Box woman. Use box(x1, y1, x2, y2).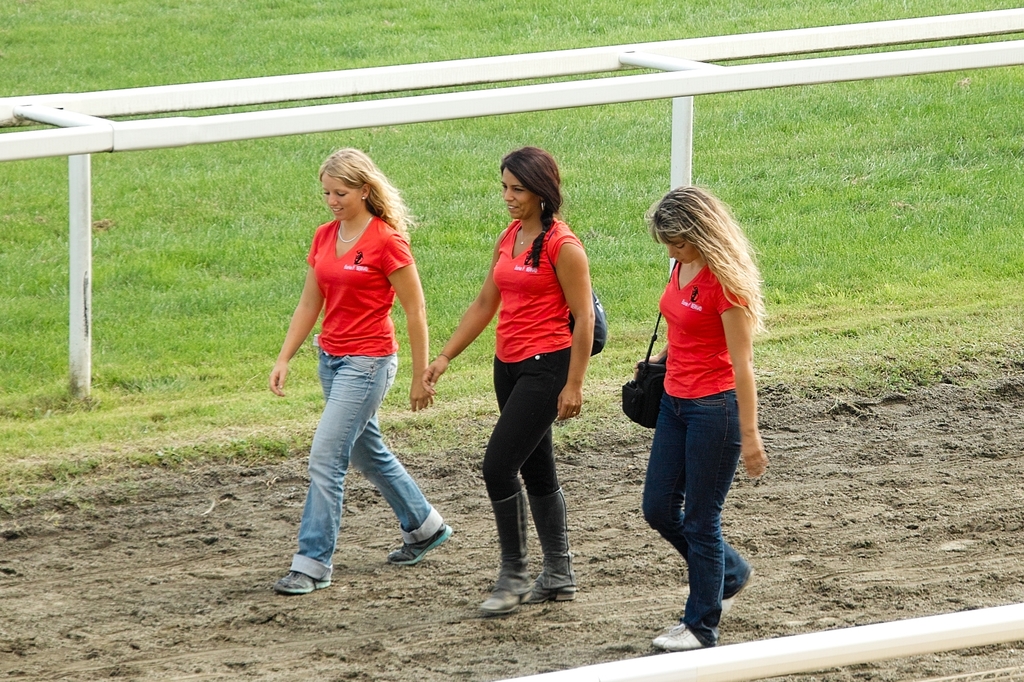
box(627, 159, 776, 640).
